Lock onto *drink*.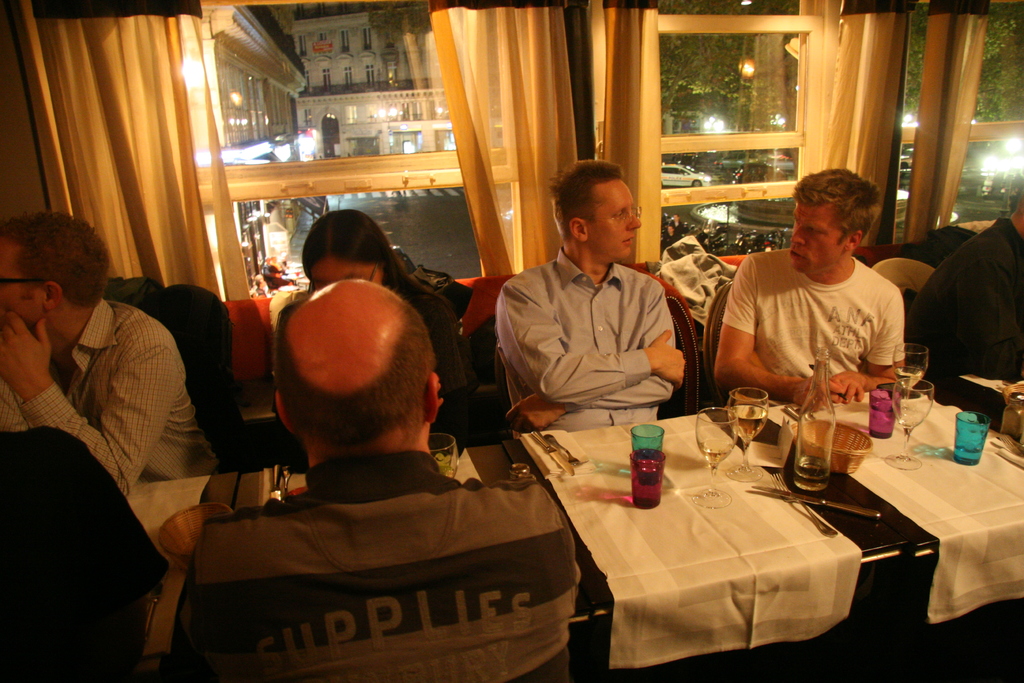
Locked: select_region(896, 345, 924, 418).
